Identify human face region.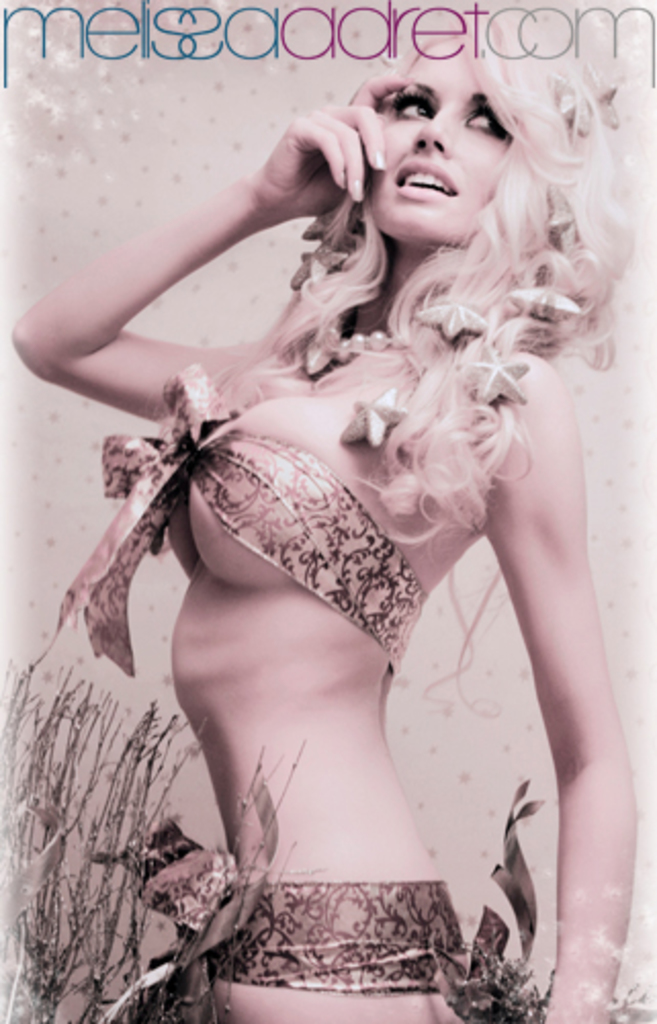
Region: x1=373 y1=29 x2=526 y2=252.
